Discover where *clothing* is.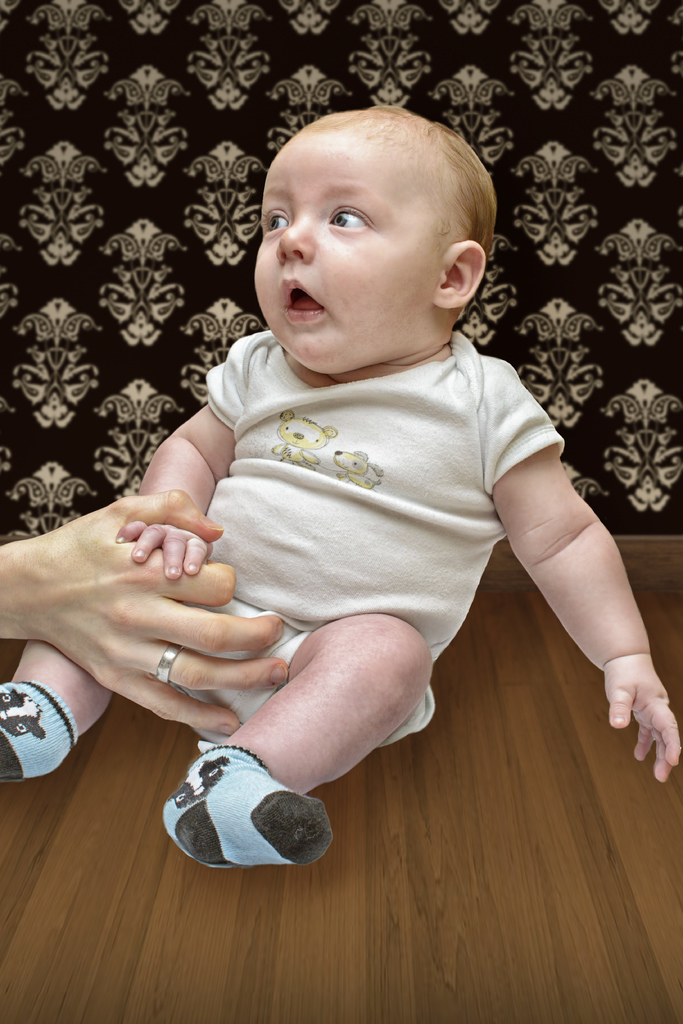
Discovered at {"x1": 125, "y1": 323, "x2": 573, "y2": 783}.
